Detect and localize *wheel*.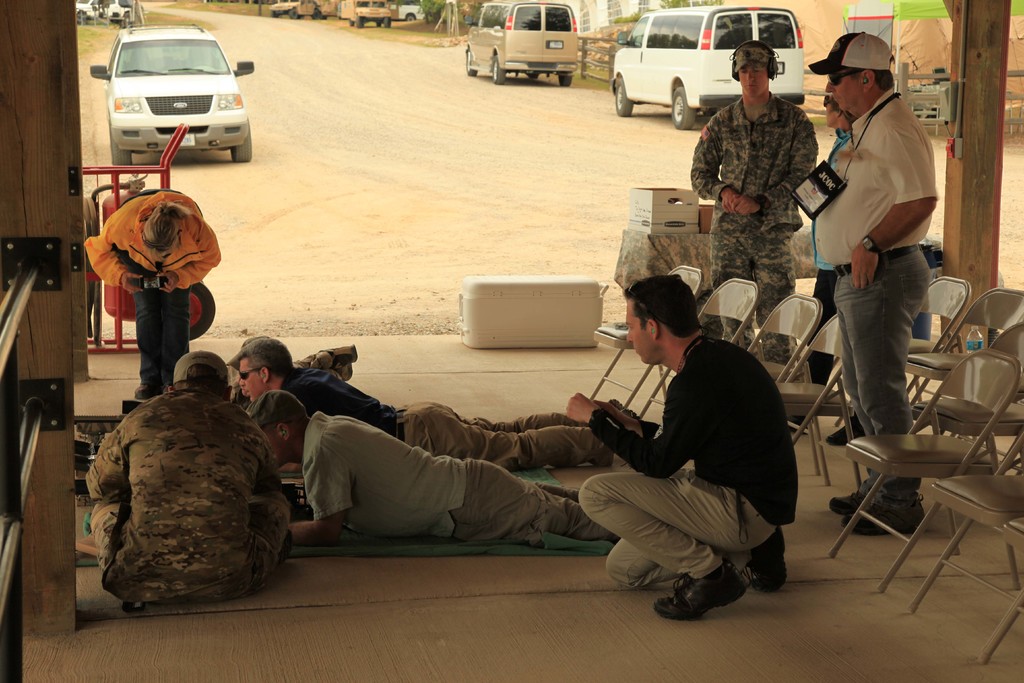
Localized at (406,15,413,23).
